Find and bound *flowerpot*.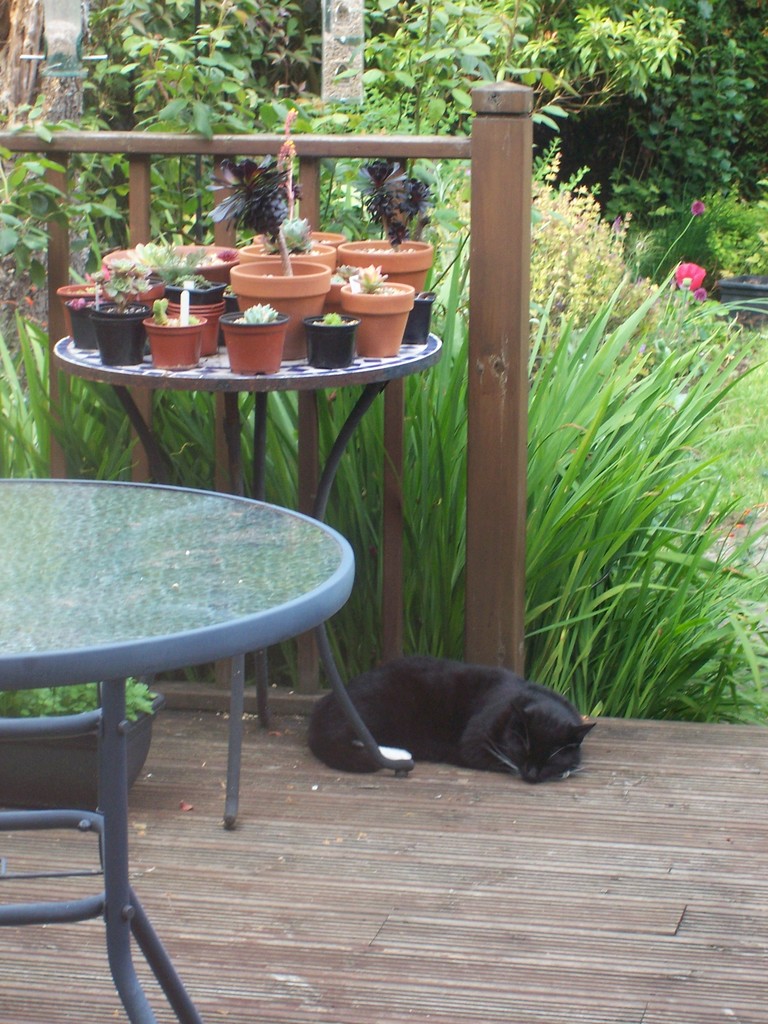
Bound: [338,280,415,357].
